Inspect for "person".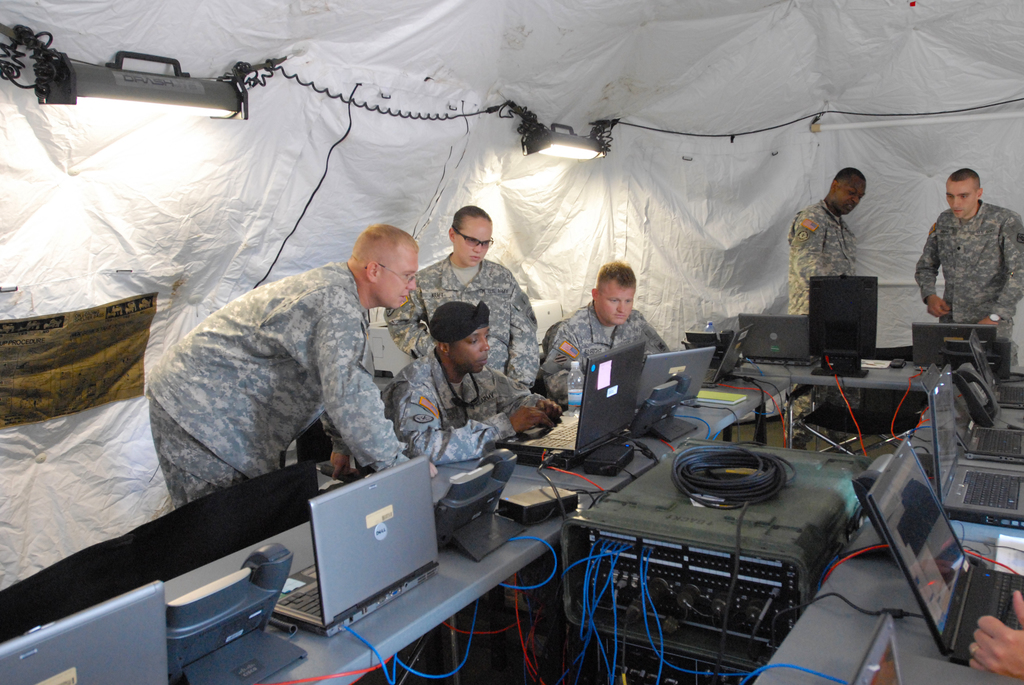
Inspection: <region>384, 198, 536, 412</region>.
